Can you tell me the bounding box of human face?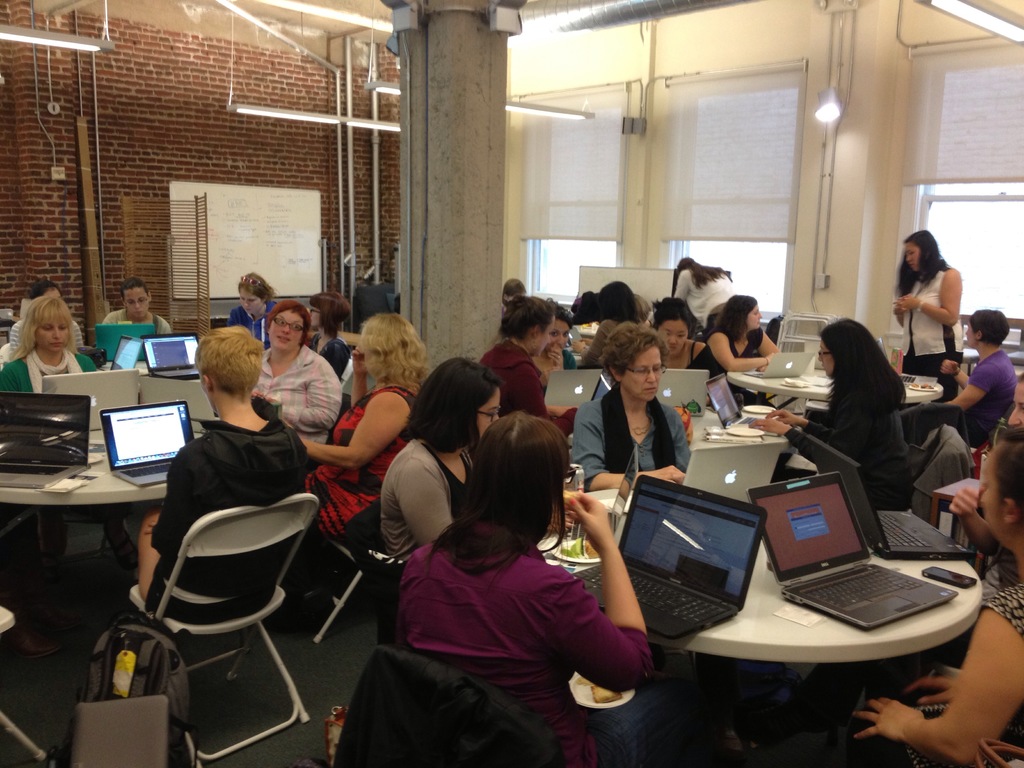
(left=625, top=346, right=660, bottom=399).
